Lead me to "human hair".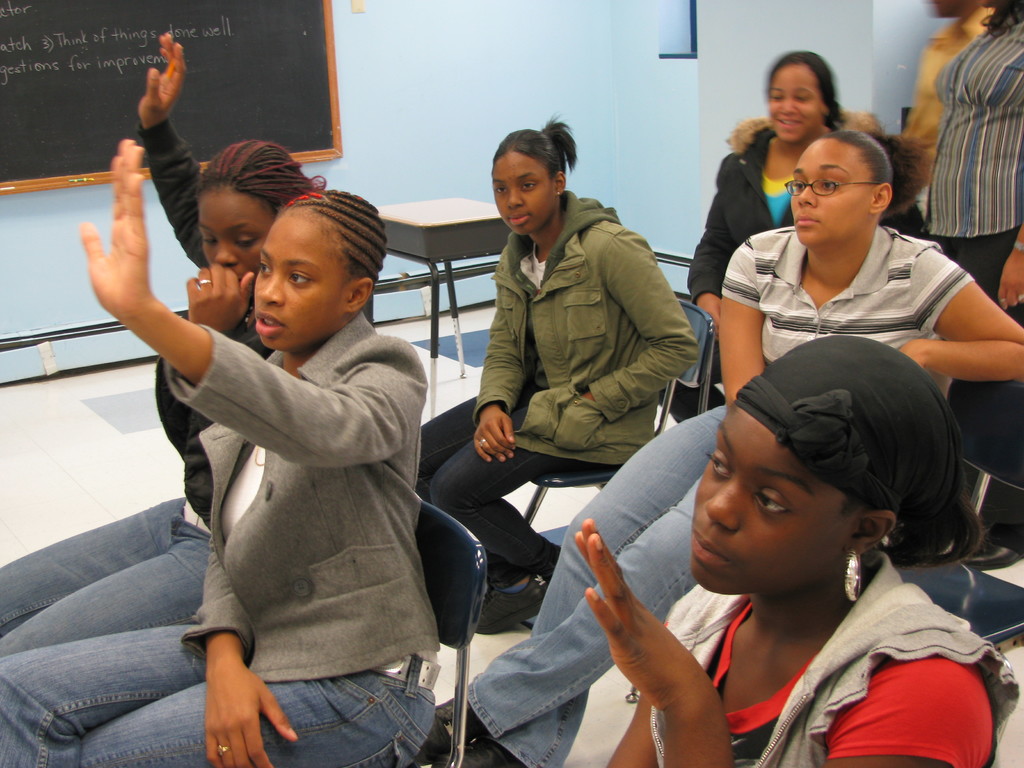
Lead to region(287, 184, 387, 321).
